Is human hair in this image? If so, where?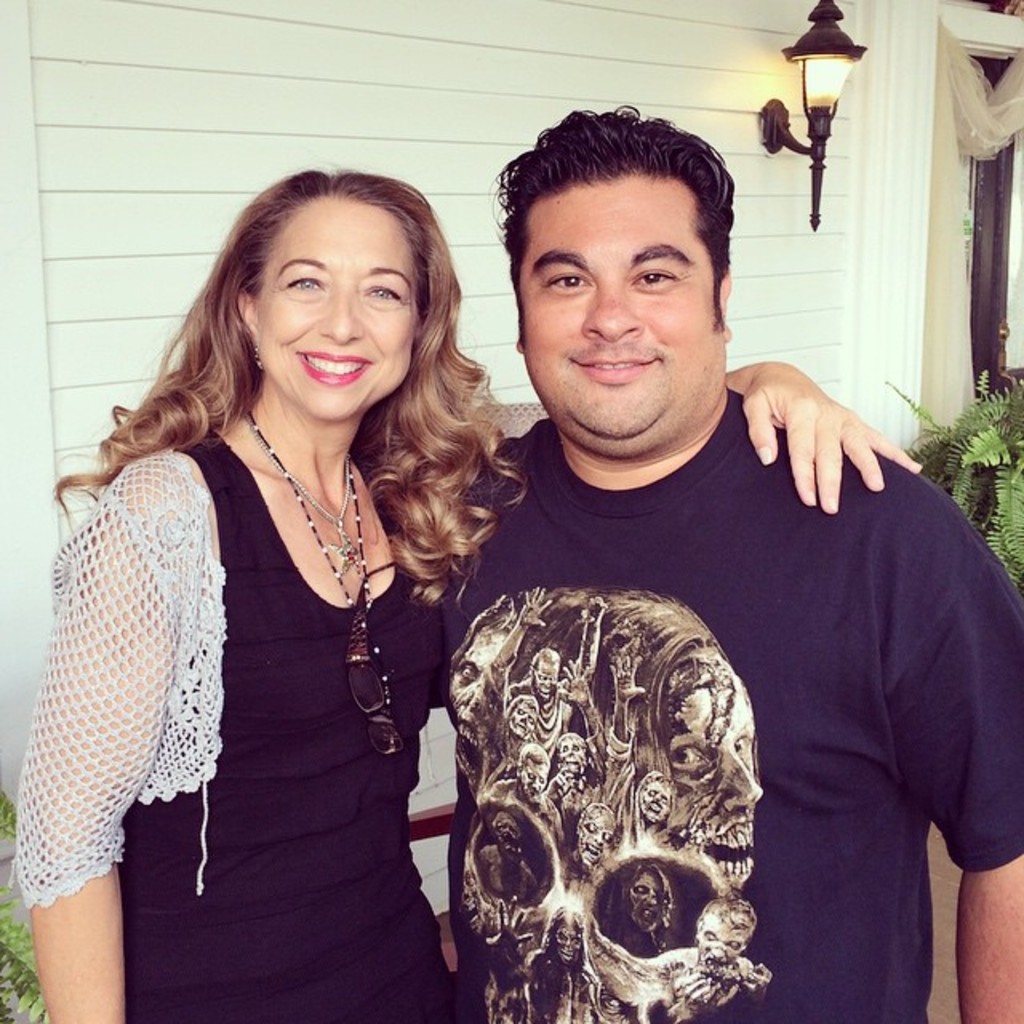
Yes, at [x1=141, y1=149, x2=493, y2=547].
